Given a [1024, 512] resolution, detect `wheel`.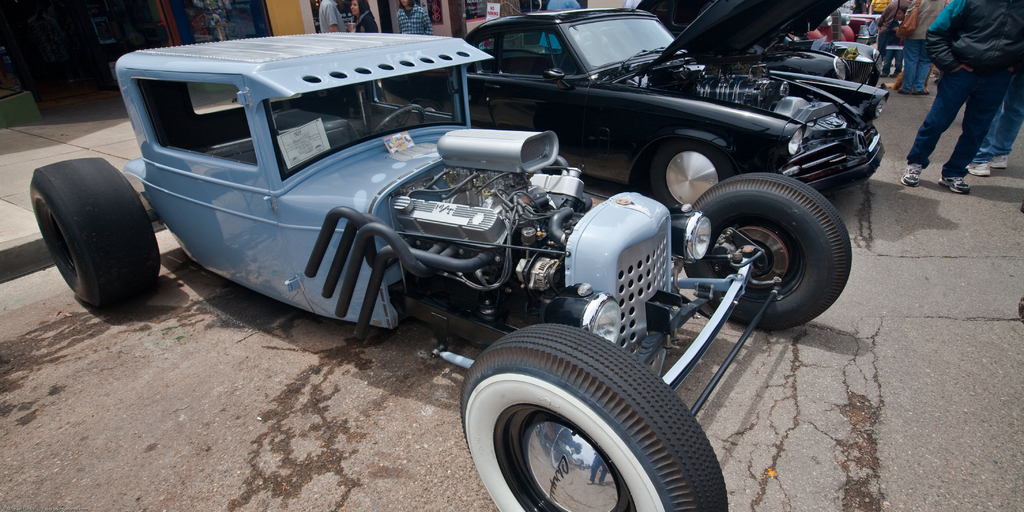
left=30, top=156, right=159, bottom=308.
